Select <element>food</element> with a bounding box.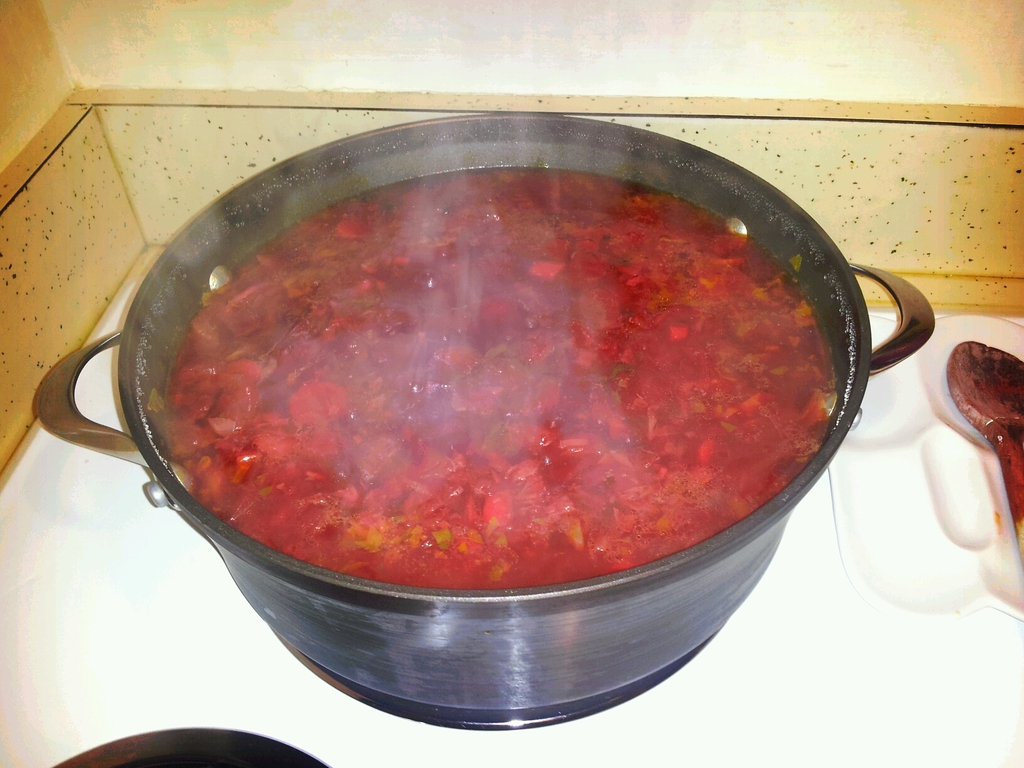
{"left": 160, "top": 169, "right": 801, "bottom": 639}.
